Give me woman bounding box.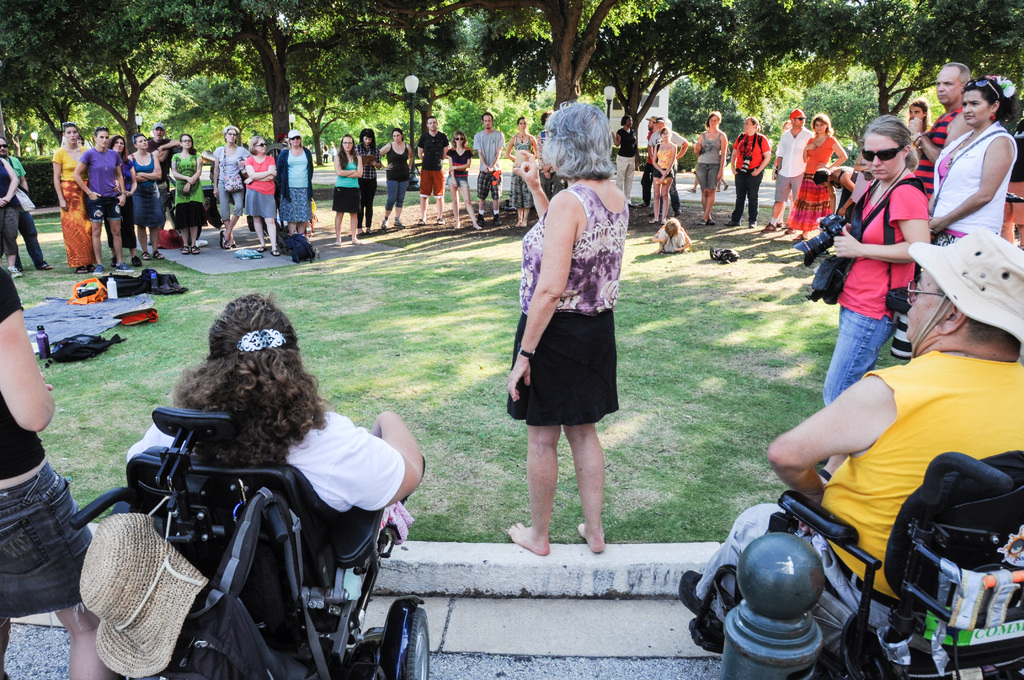
(125,291,429,640).
